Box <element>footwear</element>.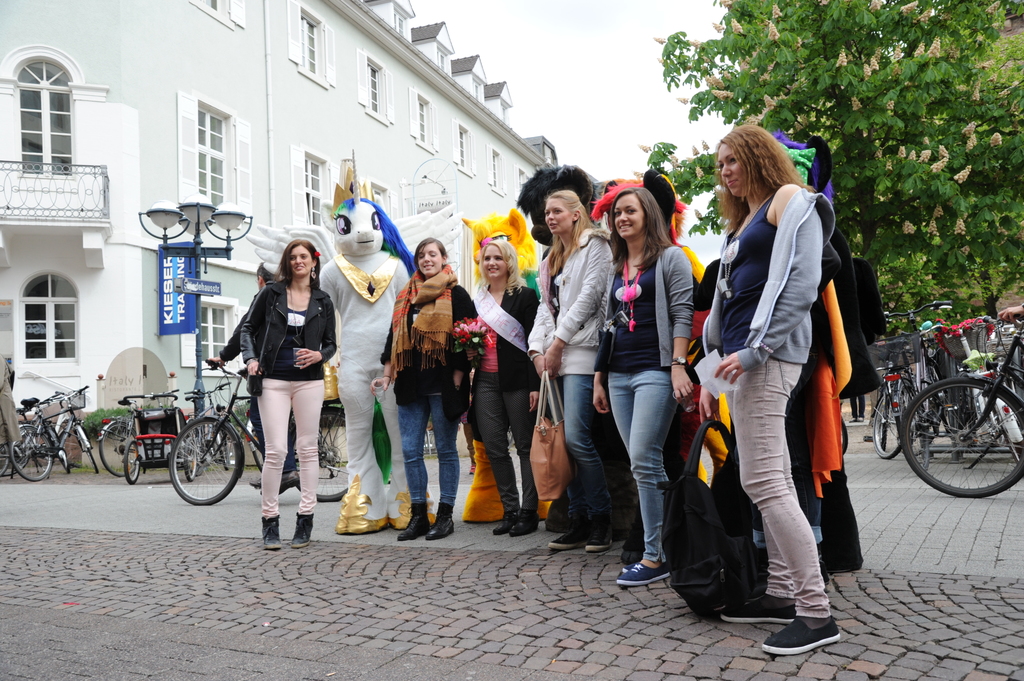
(left=291, top=513, right=316, bottom=550).
